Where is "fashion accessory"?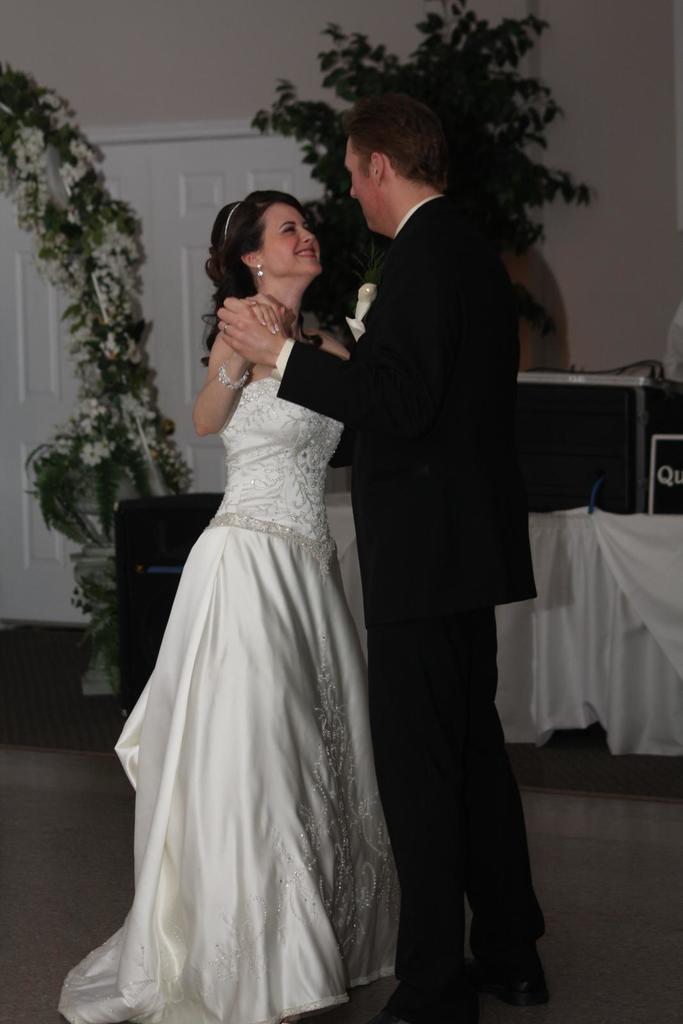
bbox=[249, 260, 266, 283].
